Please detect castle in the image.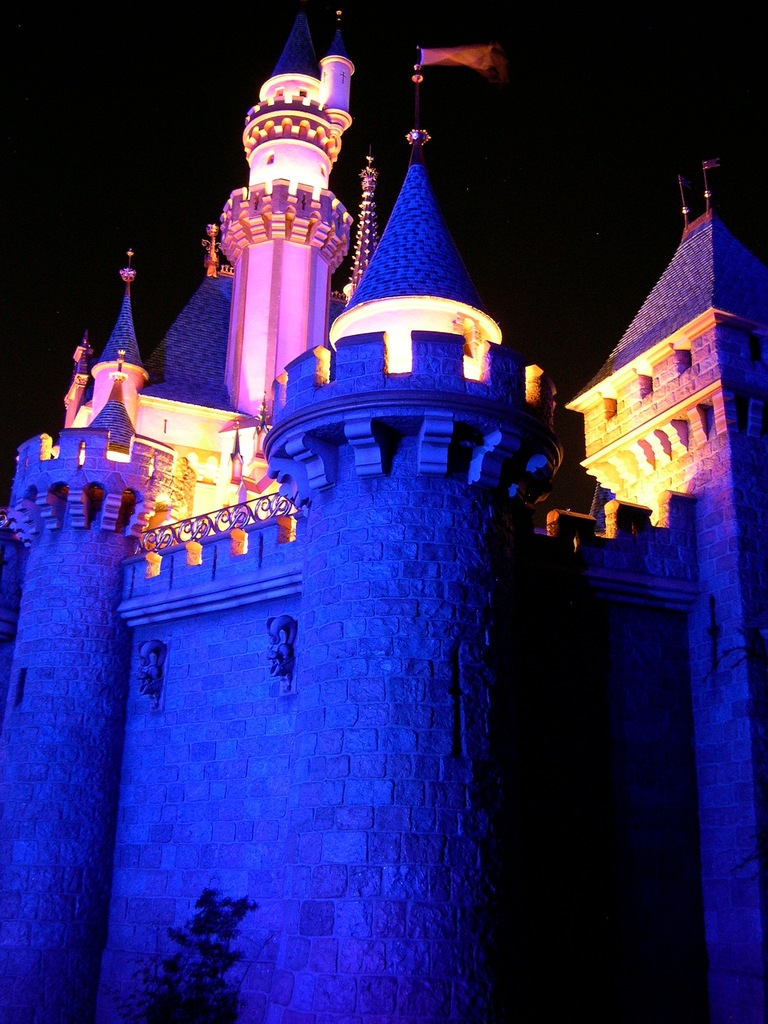
(0,0,767,1023).
